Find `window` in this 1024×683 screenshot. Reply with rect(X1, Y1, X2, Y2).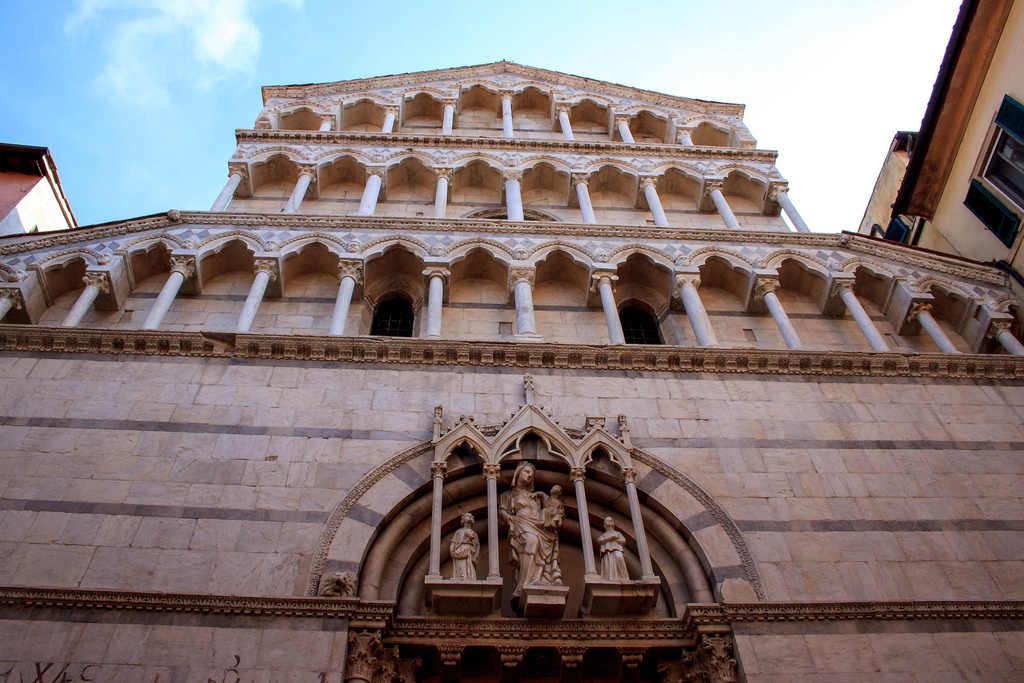
rect(960, 83, 1023, 246).
